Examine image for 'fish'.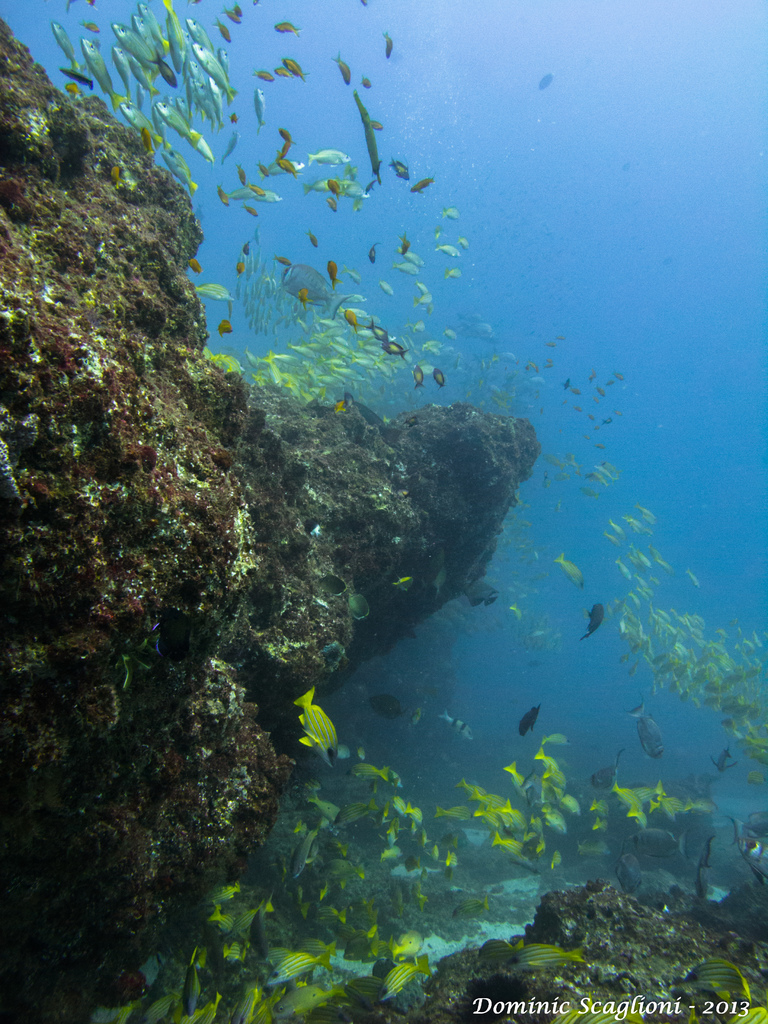
Examination result: 280 684 346 771.
